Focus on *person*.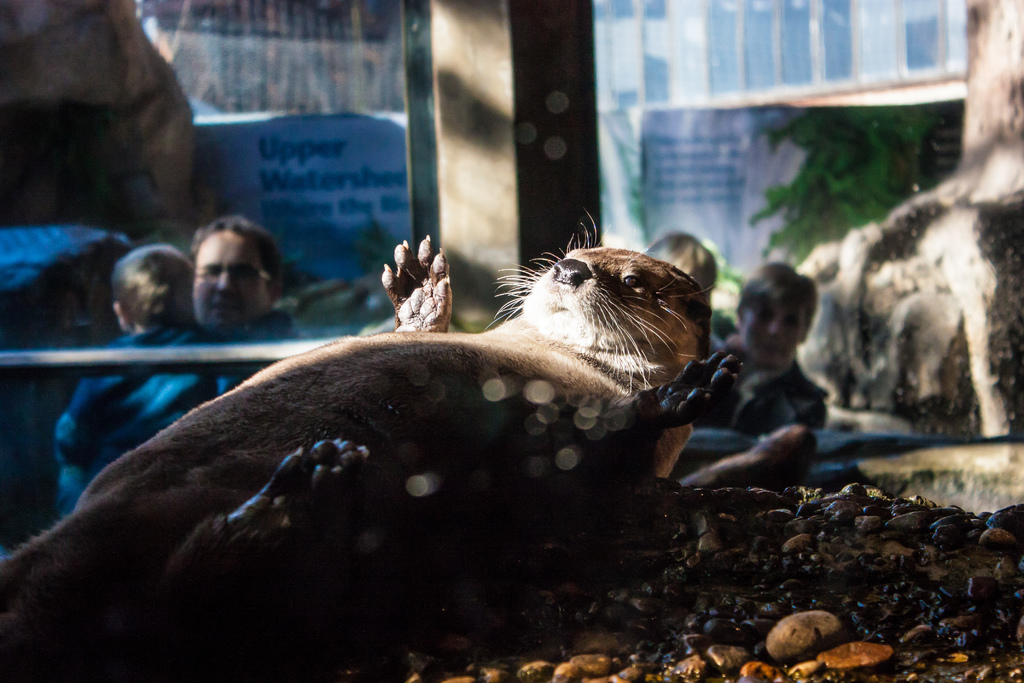
Focused at [left=697, top=270, right=828, bottom=431].
